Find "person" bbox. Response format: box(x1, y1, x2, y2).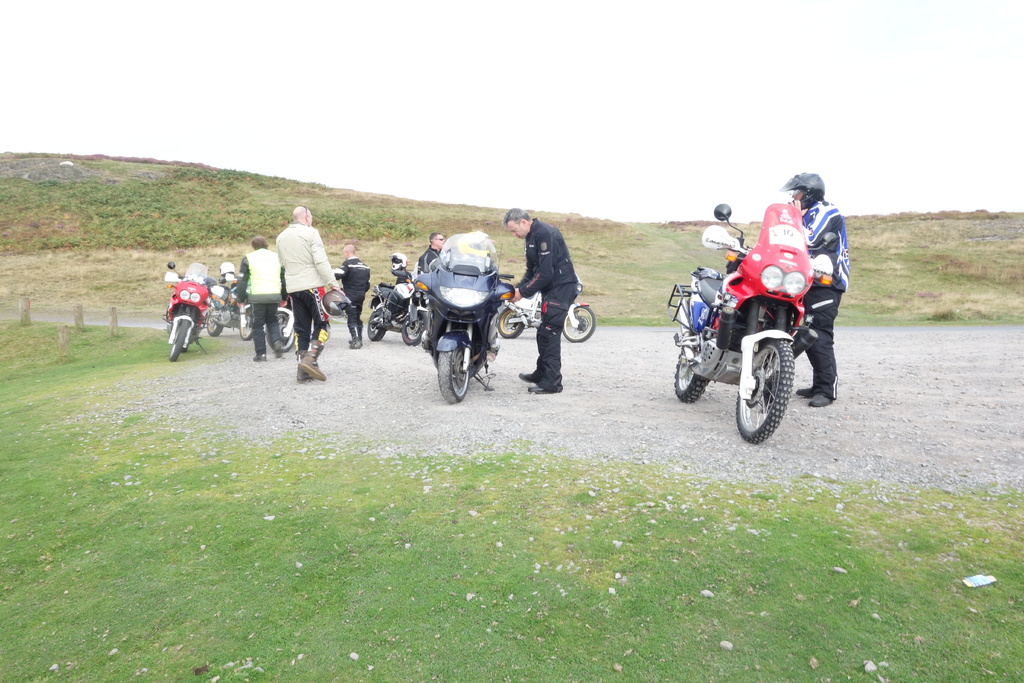
box(776, 172, 850, 411).
